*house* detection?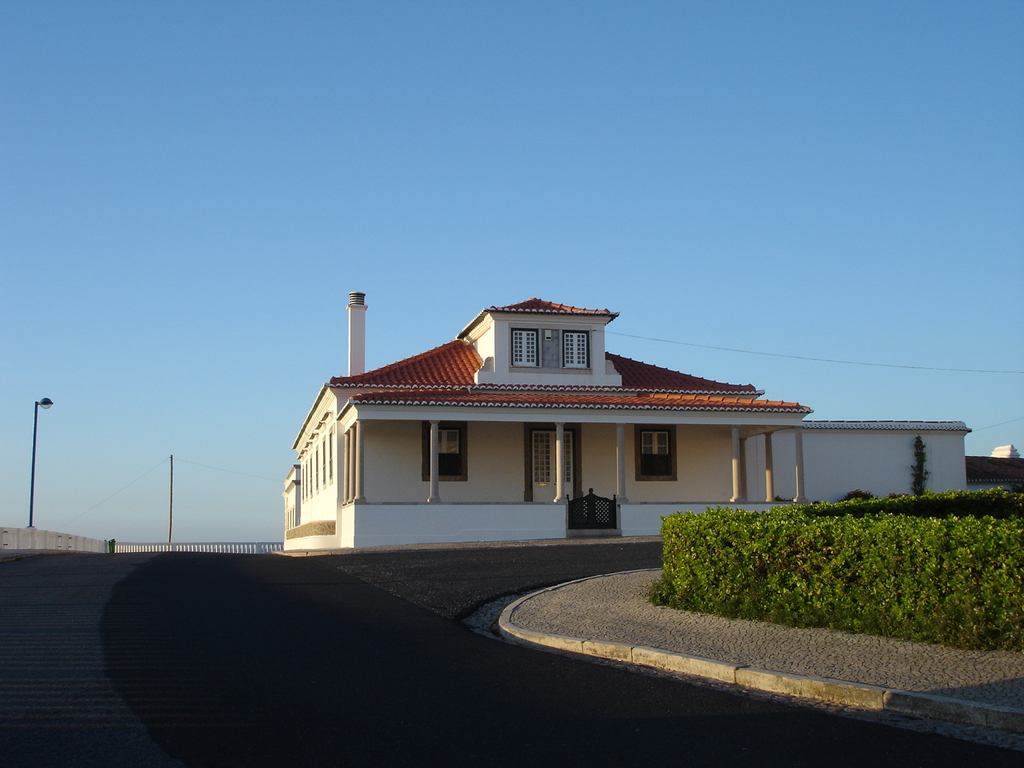
region(279, 282, 971, 546)
